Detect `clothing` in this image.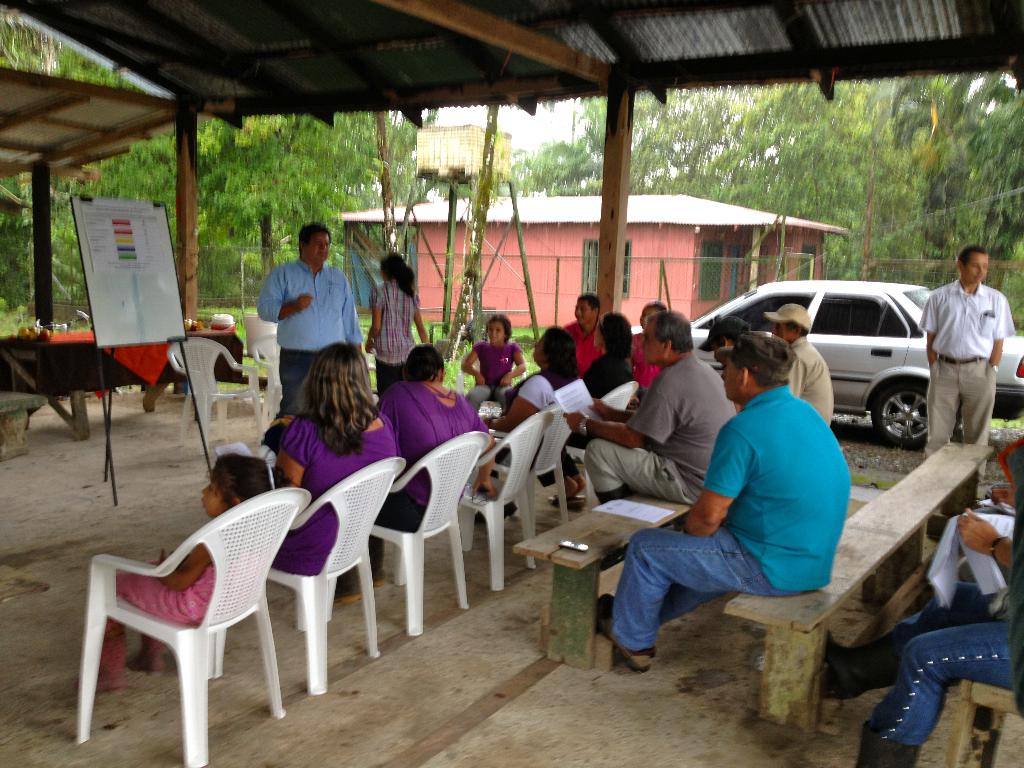
Detection: [left=467, top=341, right=521, bottom=397].
